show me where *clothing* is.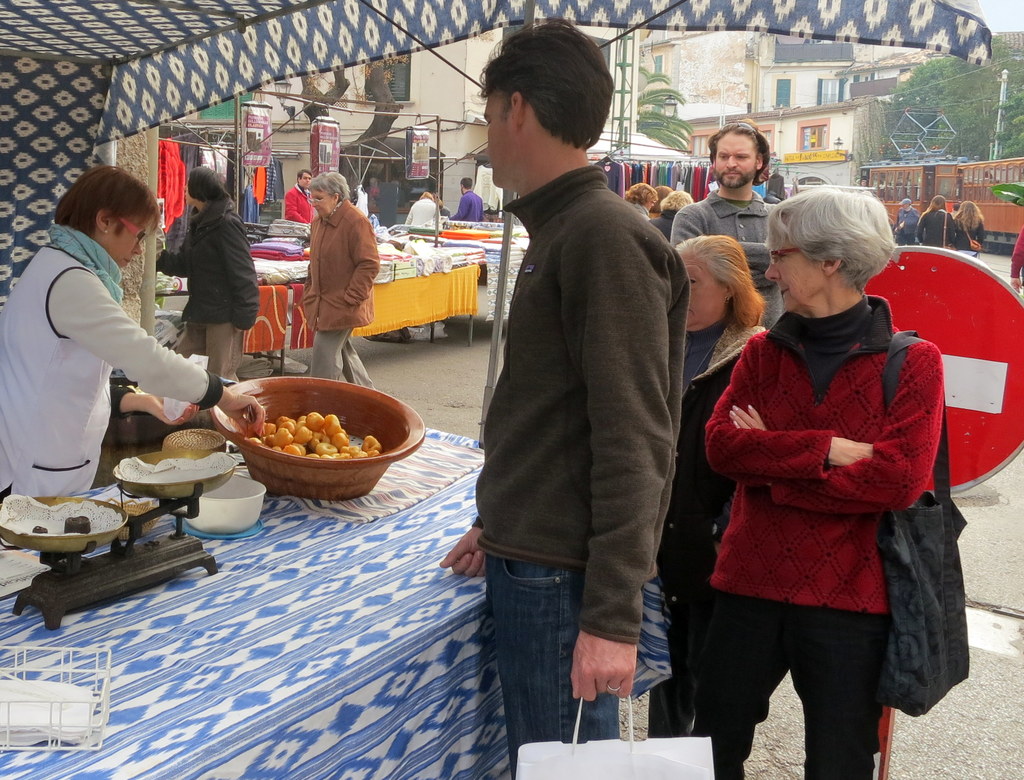
*clothing* is at select_region(690, 282, 954, 778).
